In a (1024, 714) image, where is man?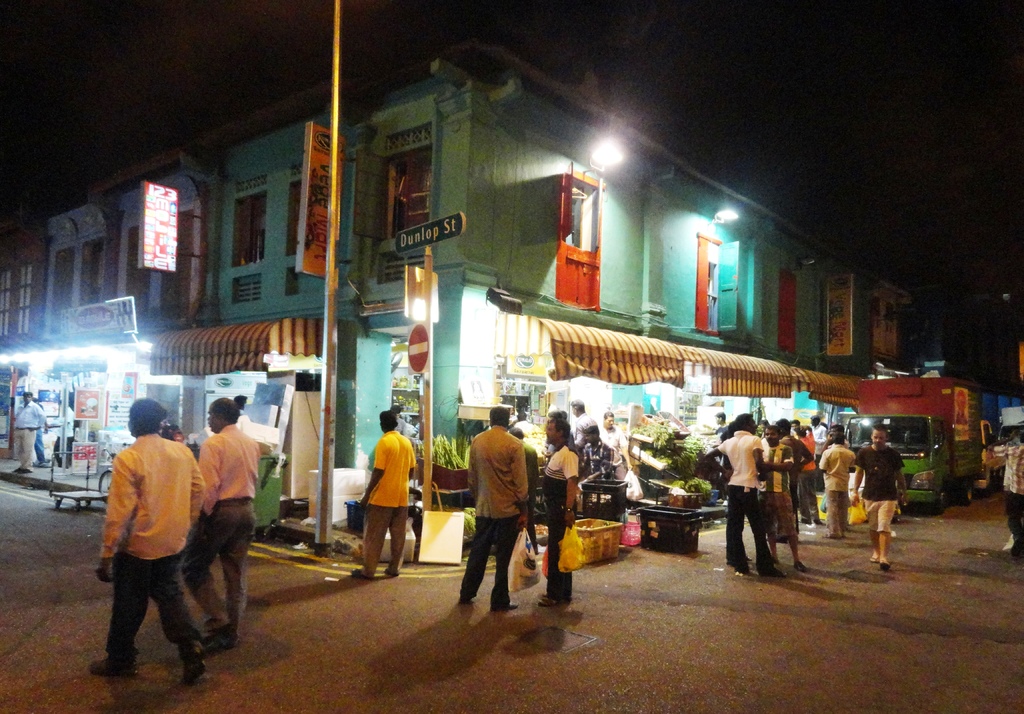
579, 419, 614, 477.
